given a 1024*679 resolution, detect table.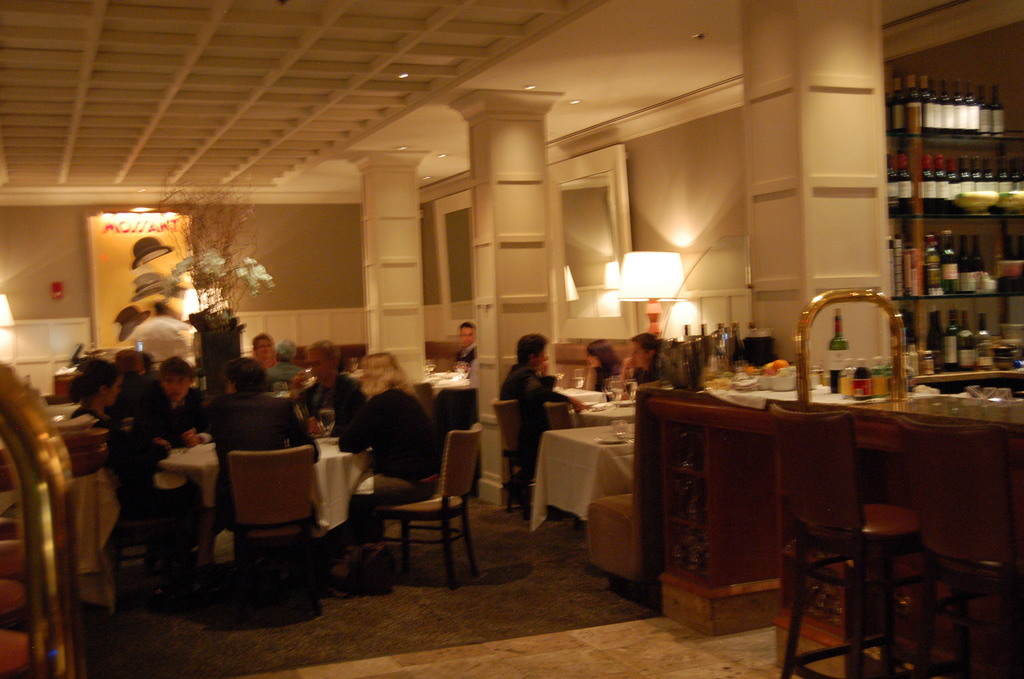
BBox(548, 377, 609, 398).
